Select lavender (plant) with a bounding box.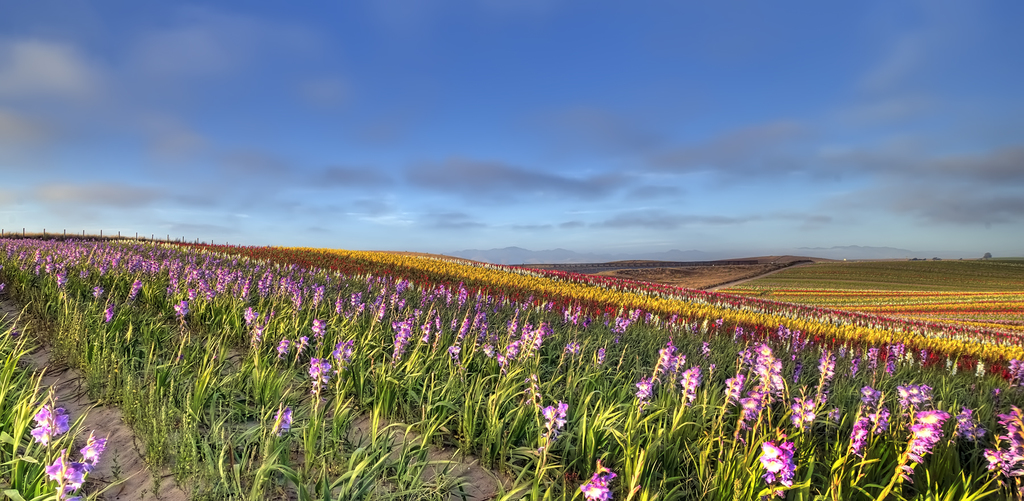
box=[738, 386, 764, 431].
